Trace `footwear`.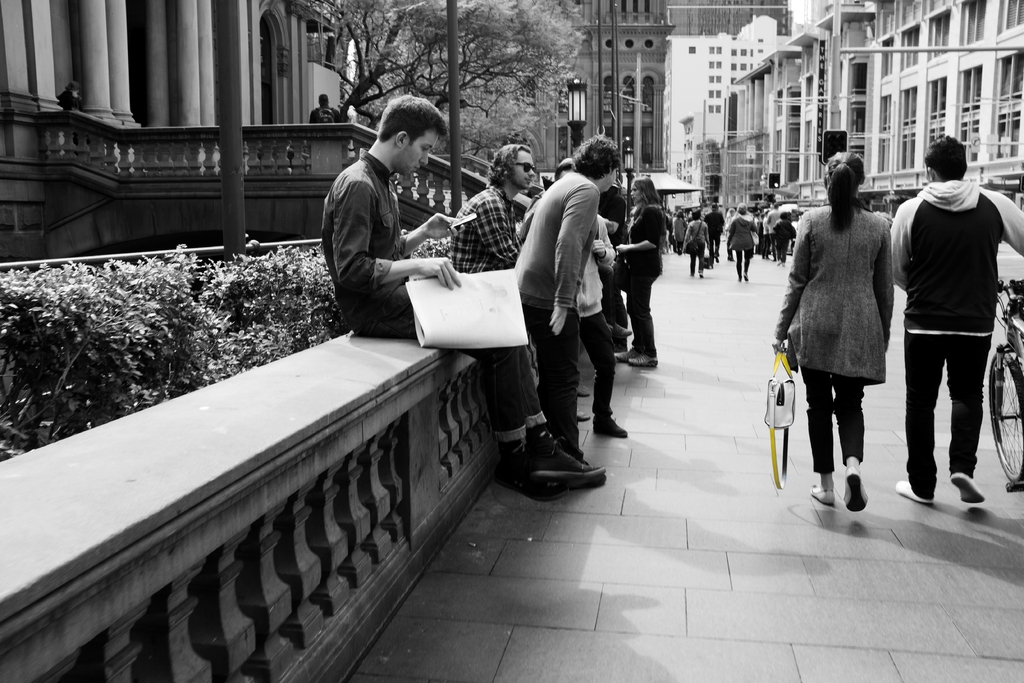
Traced to pyautogui.locateOnScreen(576, 407, 589, 422).
